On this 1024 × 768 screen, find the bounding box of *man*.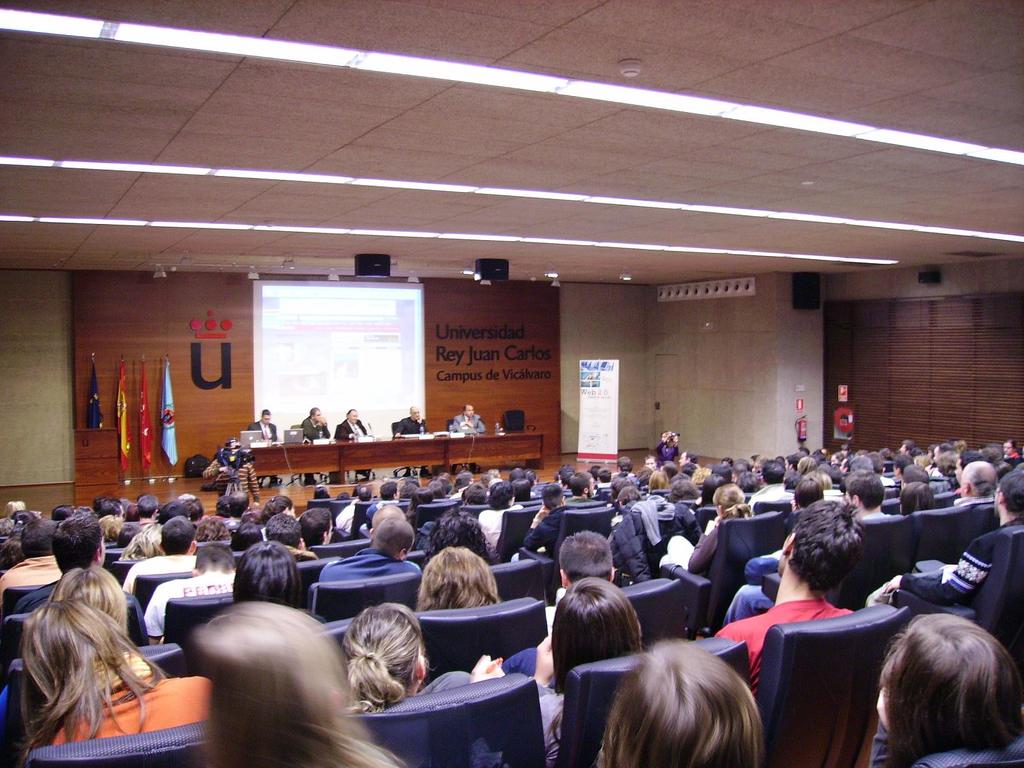
Bounding box: crop(242, 407, 282, 488).
